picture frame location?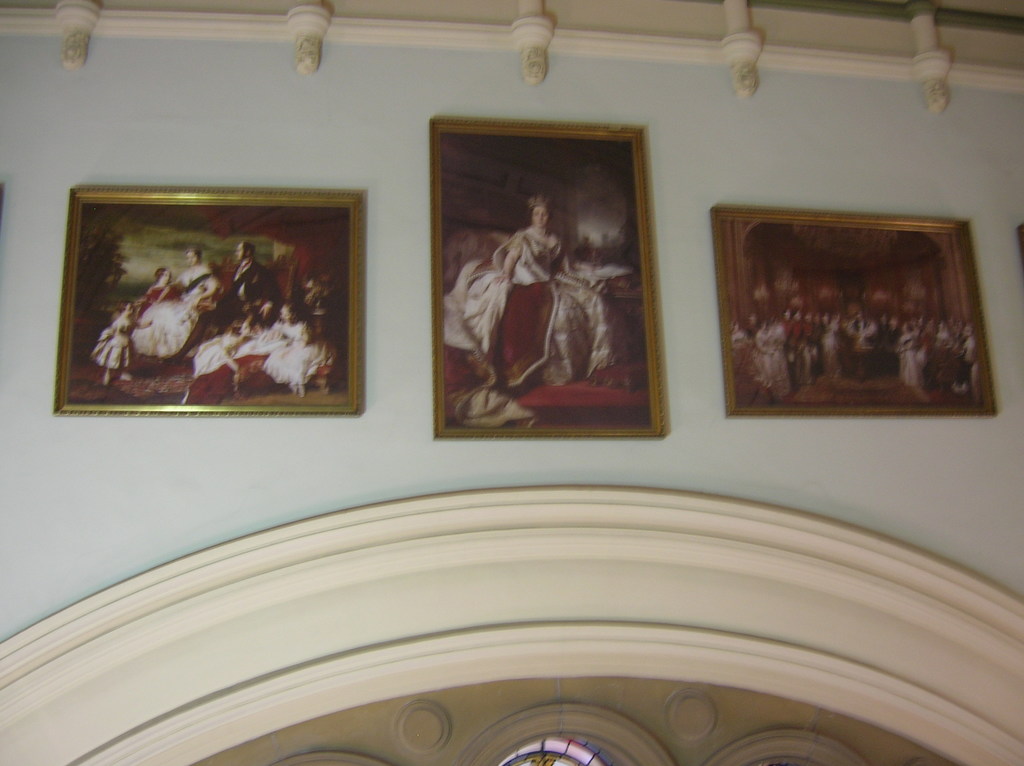
[left=706, top=198, right=1005, bottom=425]
